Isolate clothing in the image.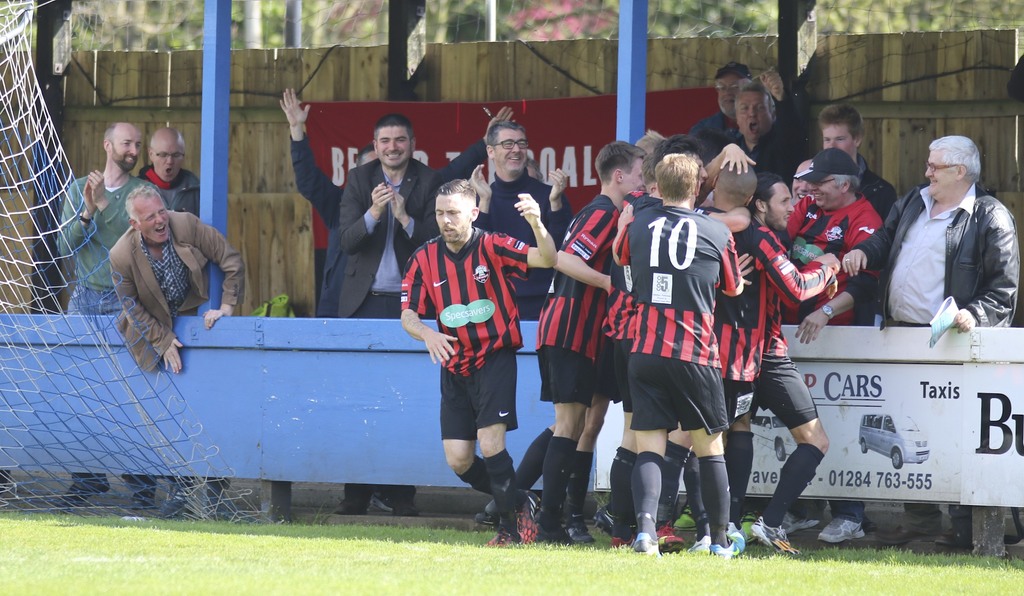
Isolated region: crop(391, 231, 526, 453).
